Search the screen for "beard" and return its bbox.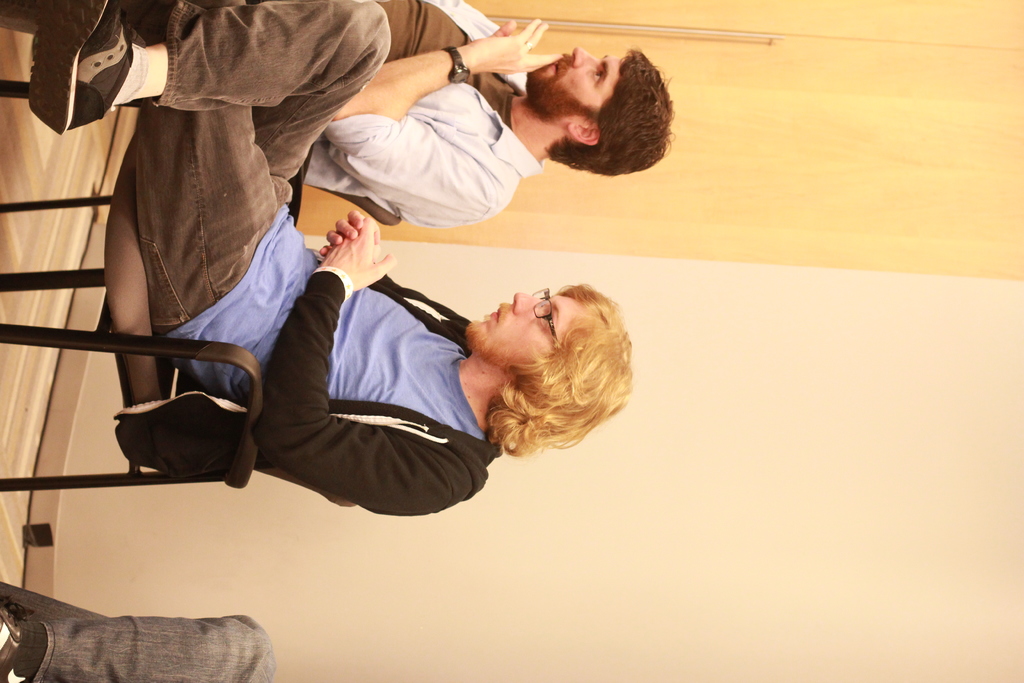
Found: bbox(524, 63, 588, 122).
